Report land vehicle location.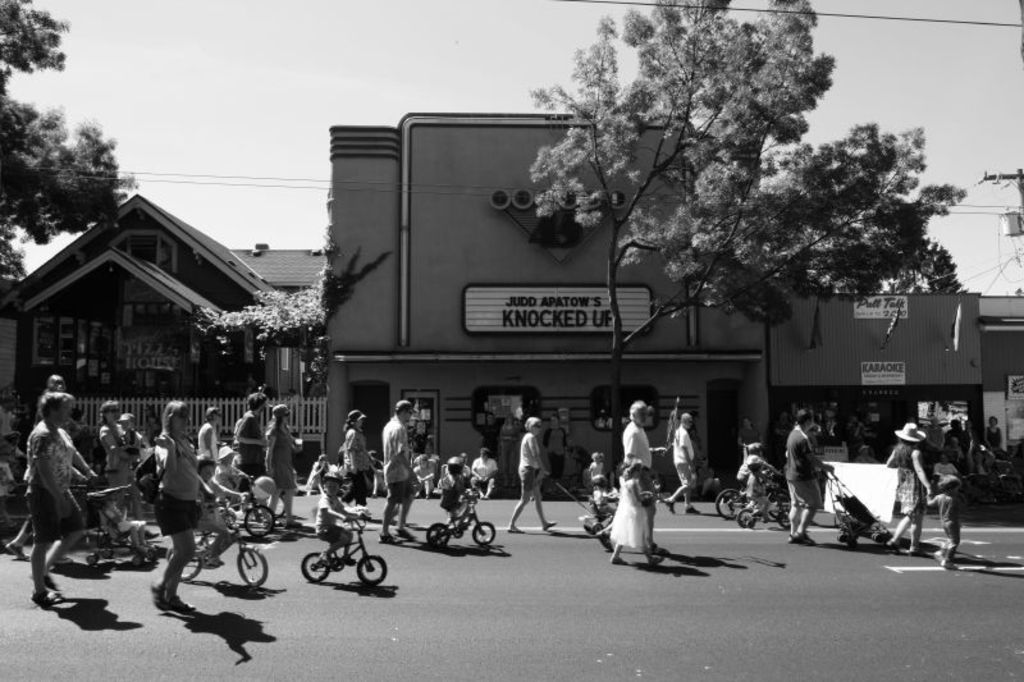
Report: (716,480,780,526).
